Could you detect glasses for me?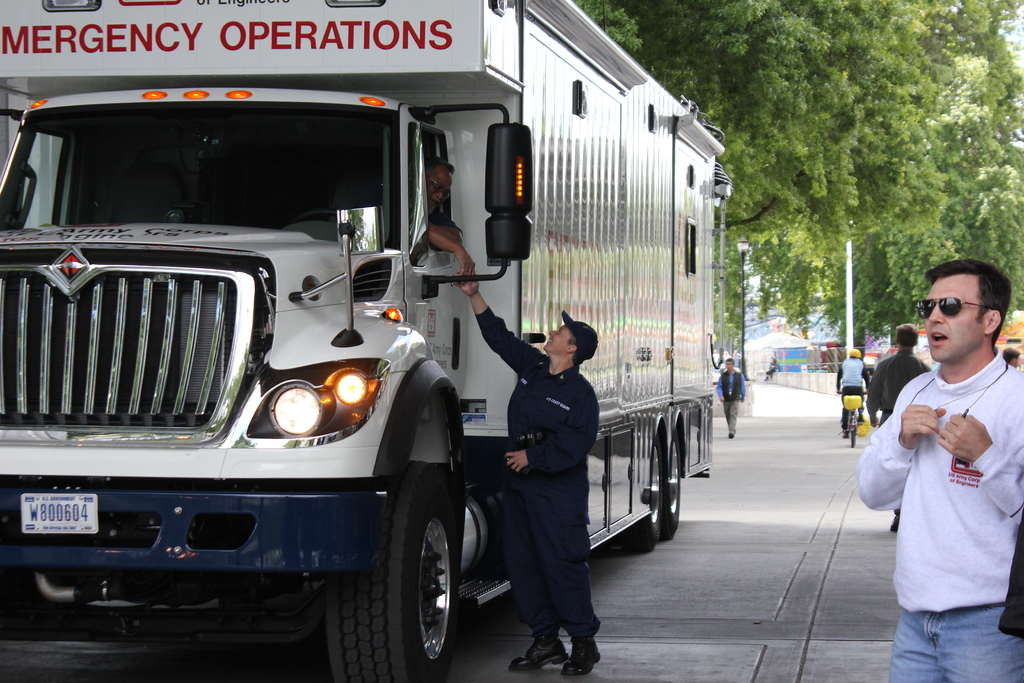
Detection result: left=422, top=171, right=452, bottom=204.
